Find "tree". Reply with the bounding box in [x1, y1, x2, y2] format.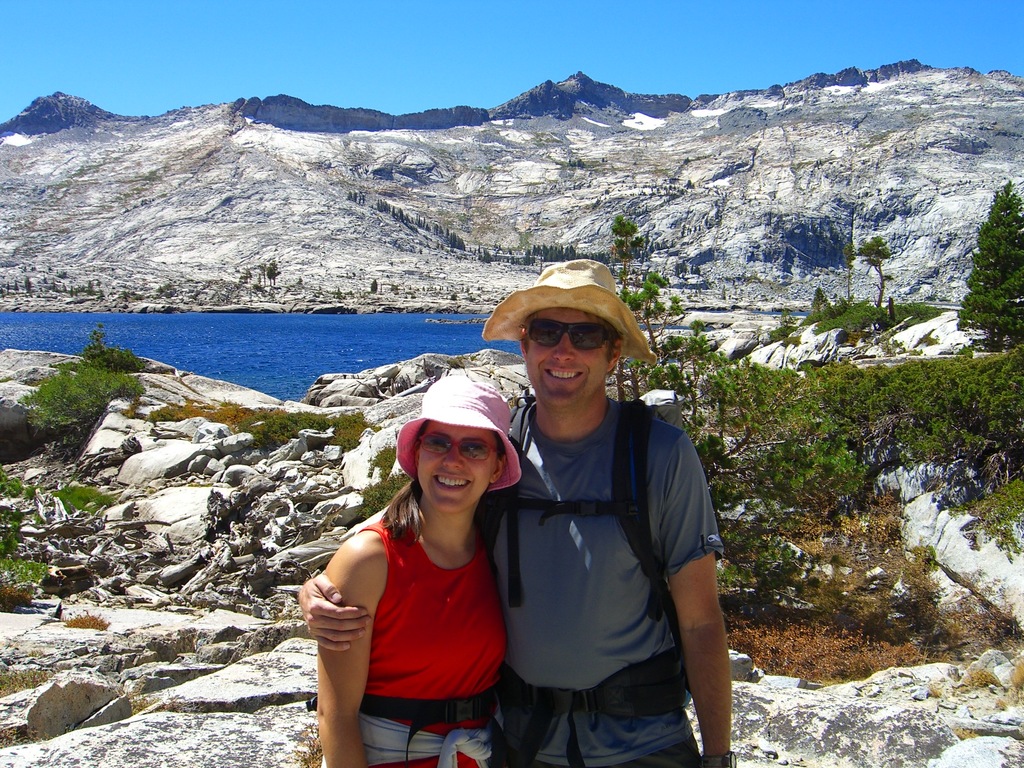
[956, 175, 1023, 353].
